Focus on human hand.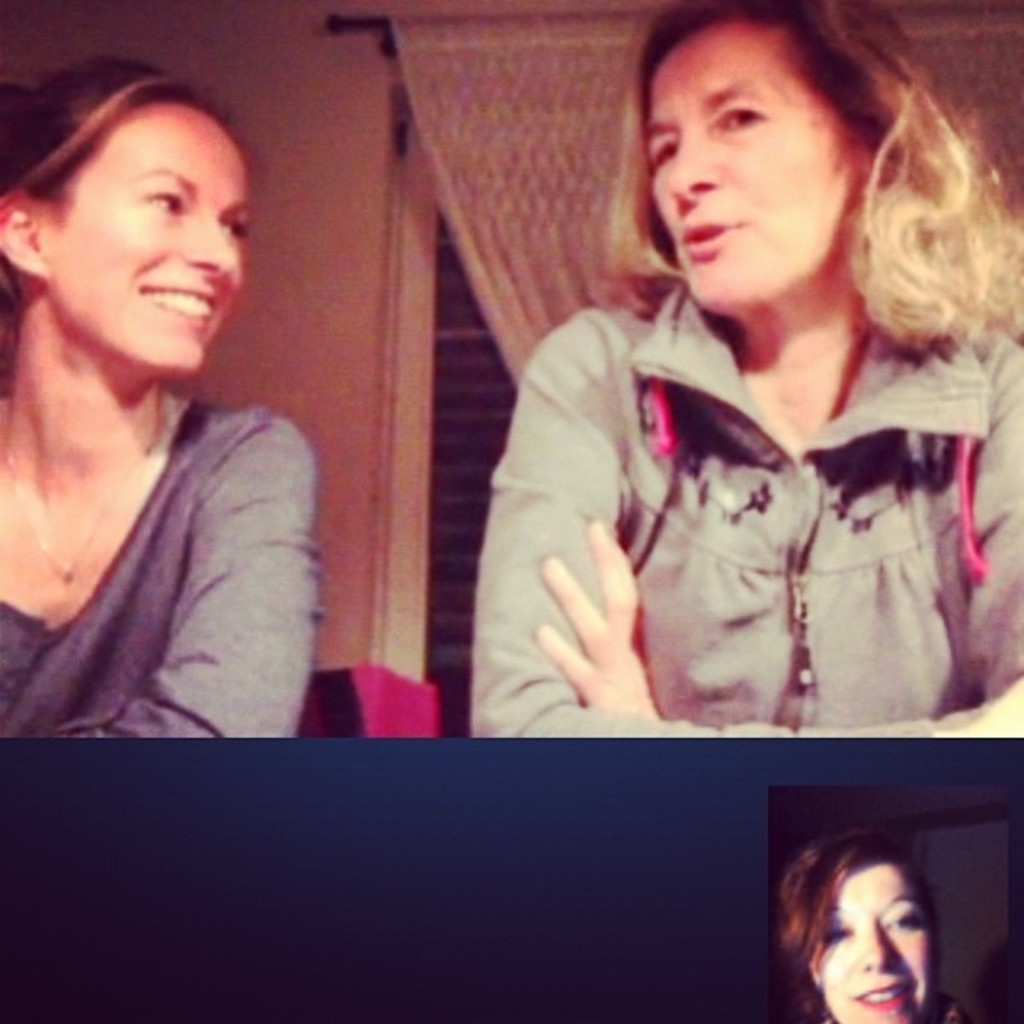
Focused at 534 505 679 721.
